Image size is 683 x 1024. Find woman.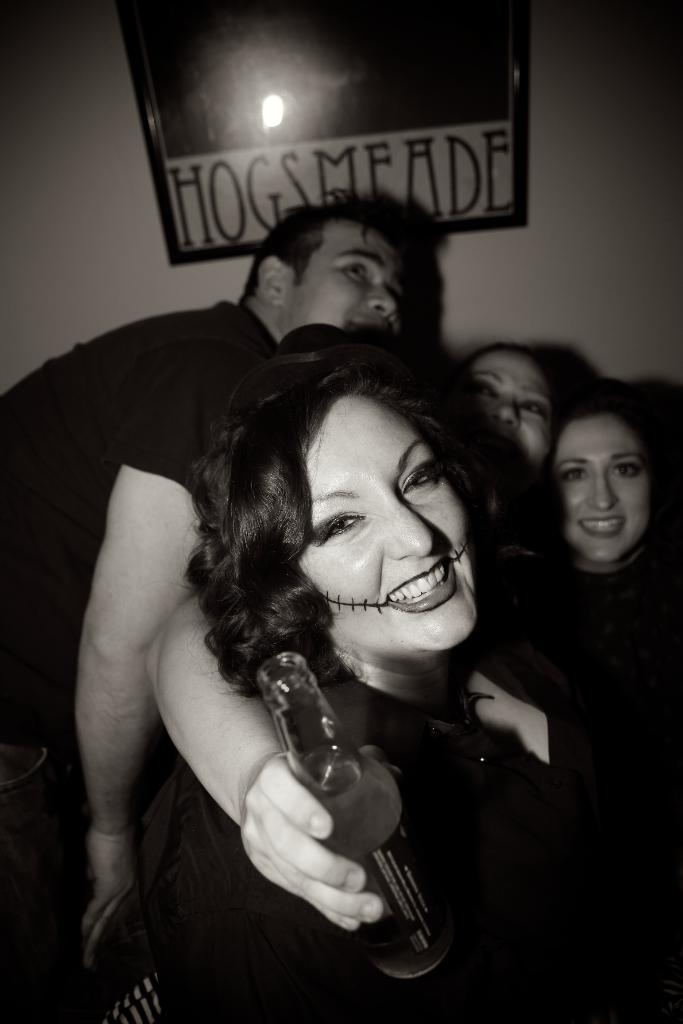
select_region(134, 339, 579, 923).
